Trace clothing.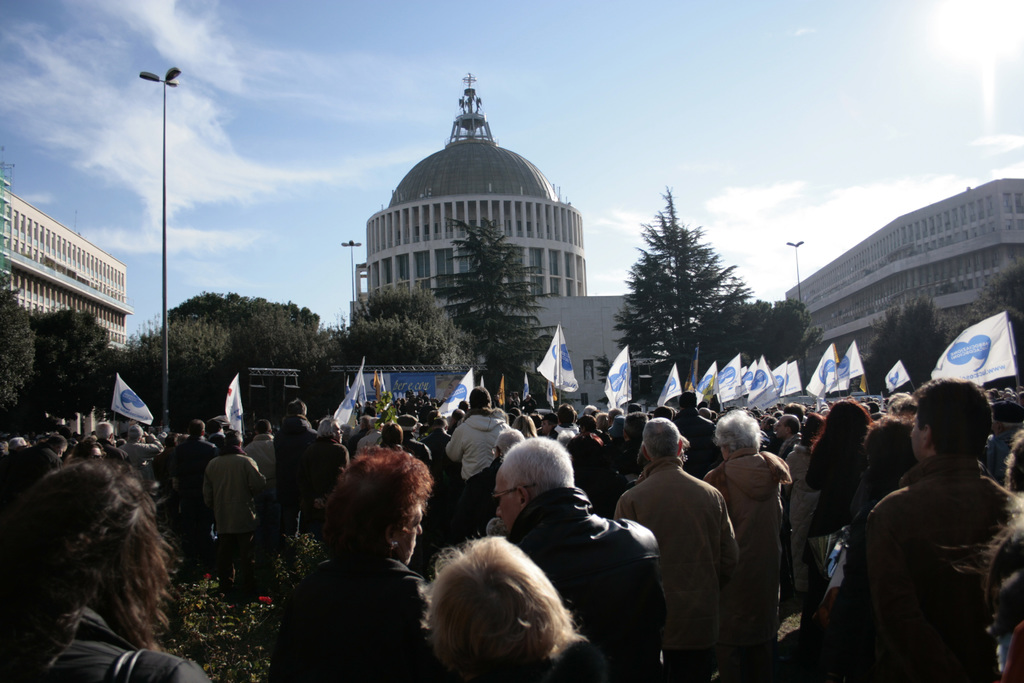
Traced to (left=786, top=440, right=829, bottom=598).
